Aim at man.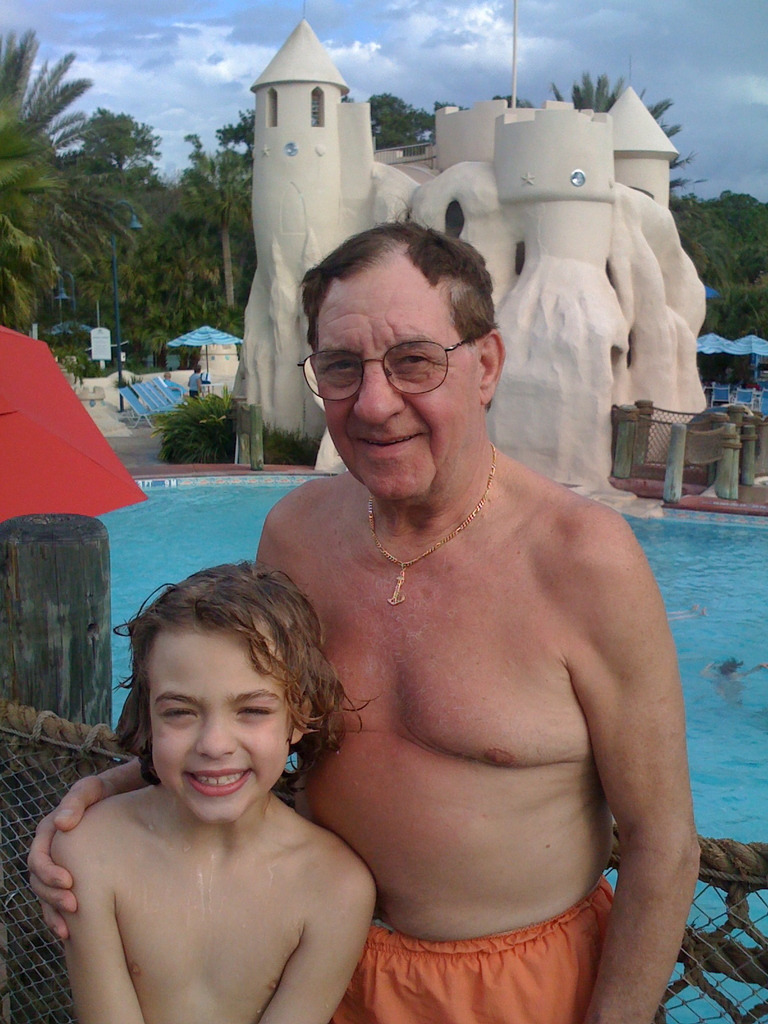
Aimed at pyautogui.locateOnScreen(204, 223, 694, 1011).
